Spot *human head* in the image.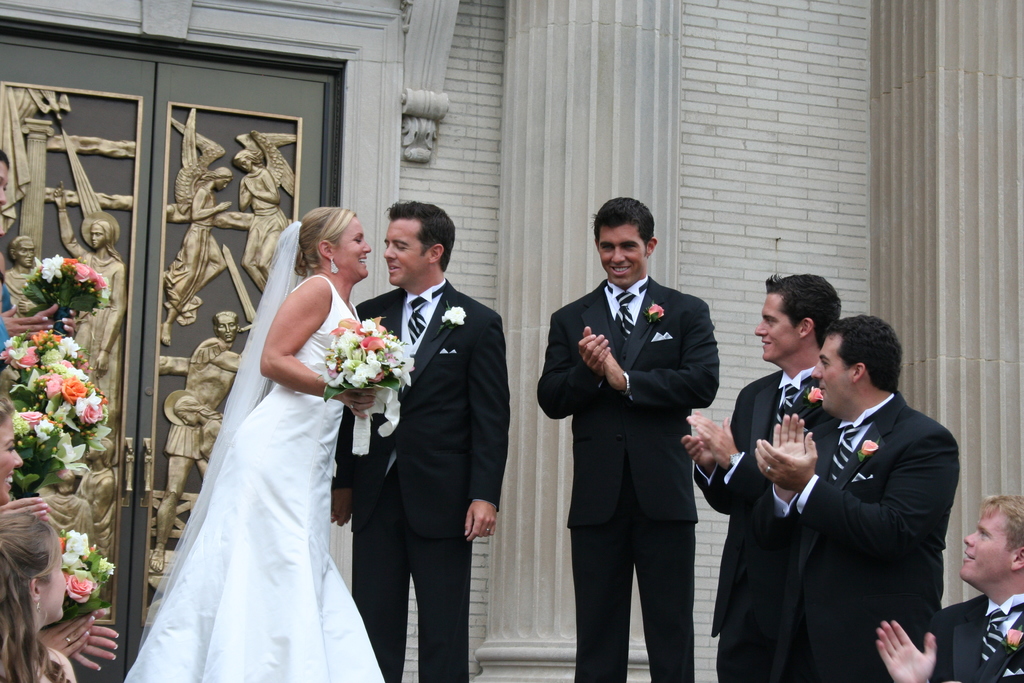
*human head* found at left=0, top=152, right=8, bottom=210.
